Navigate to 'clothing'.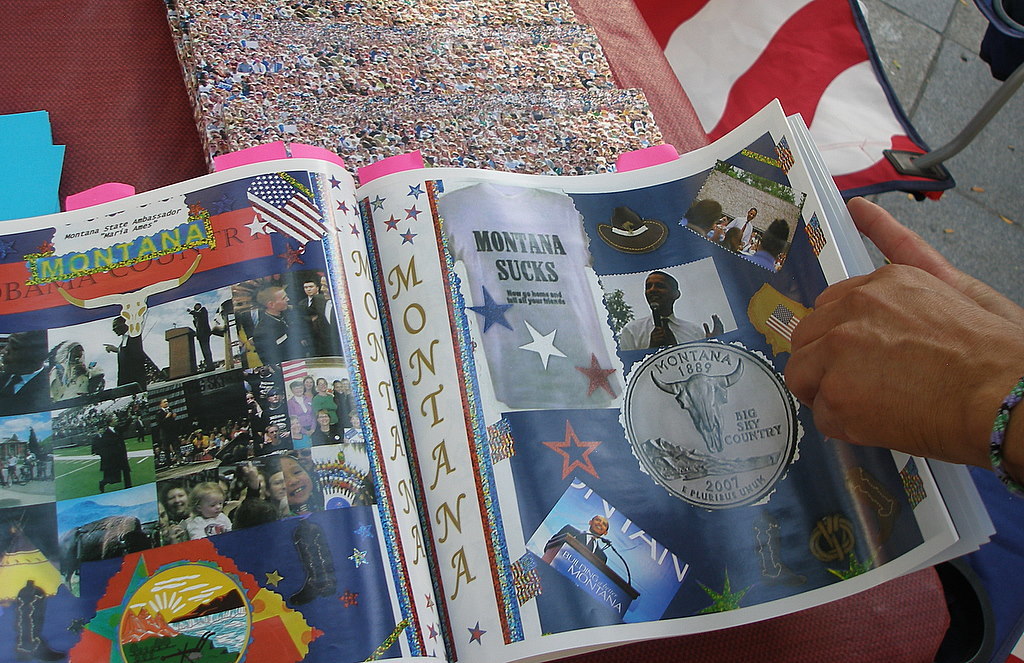
Navigation target: region(283, 393, 314, 435).
